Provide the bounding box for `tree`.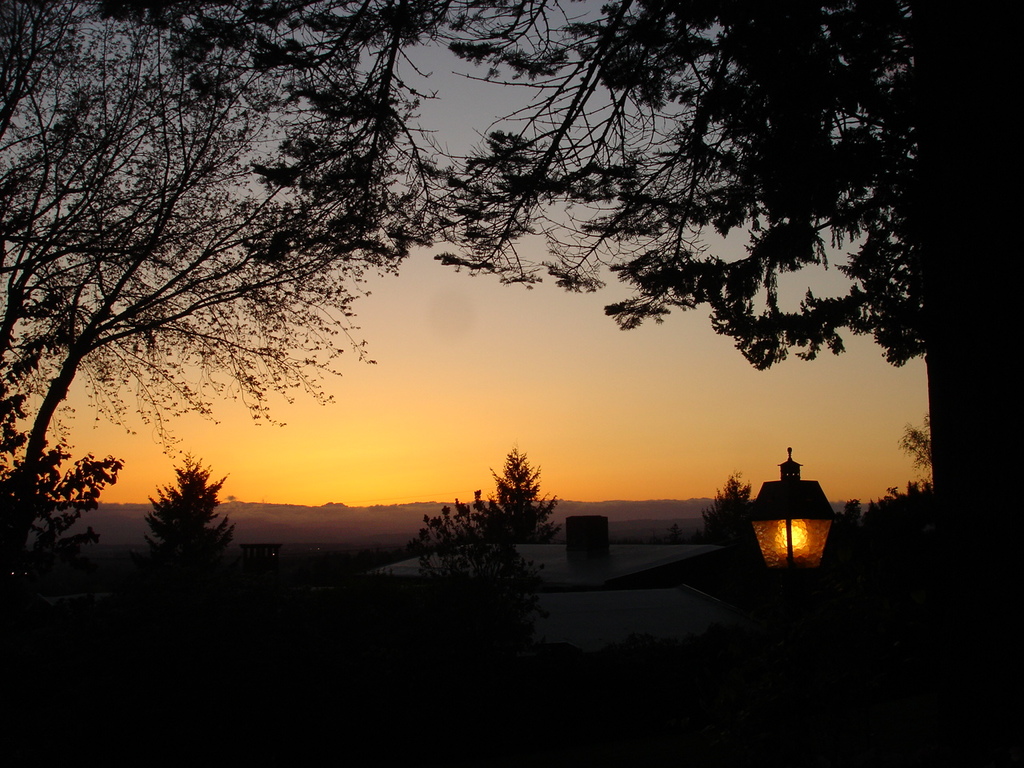
locate(399, 490, 537, 666).
